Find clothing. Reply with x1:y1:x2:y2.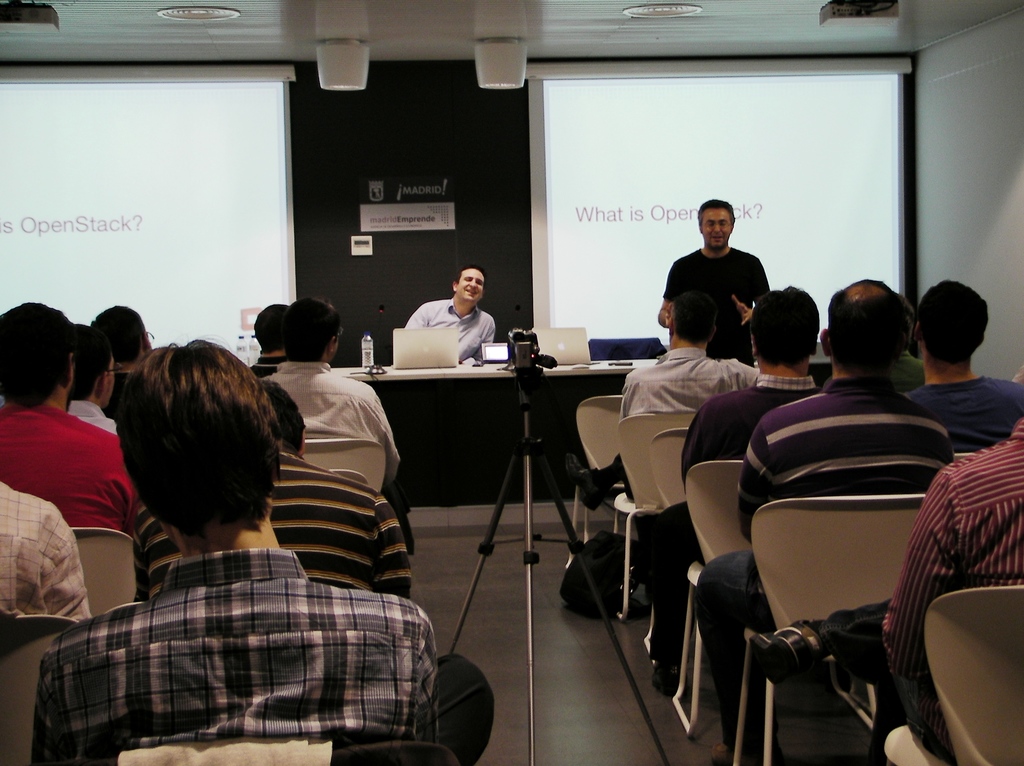
682:369:819:498.
